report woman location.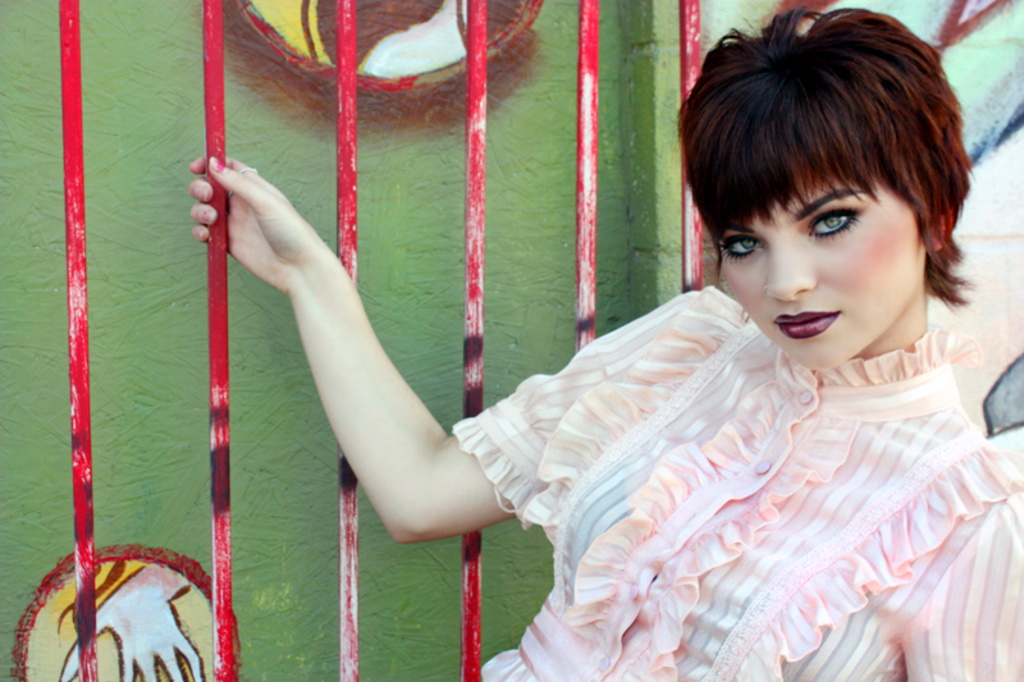
Report: [186, 6, 1023, 681].
